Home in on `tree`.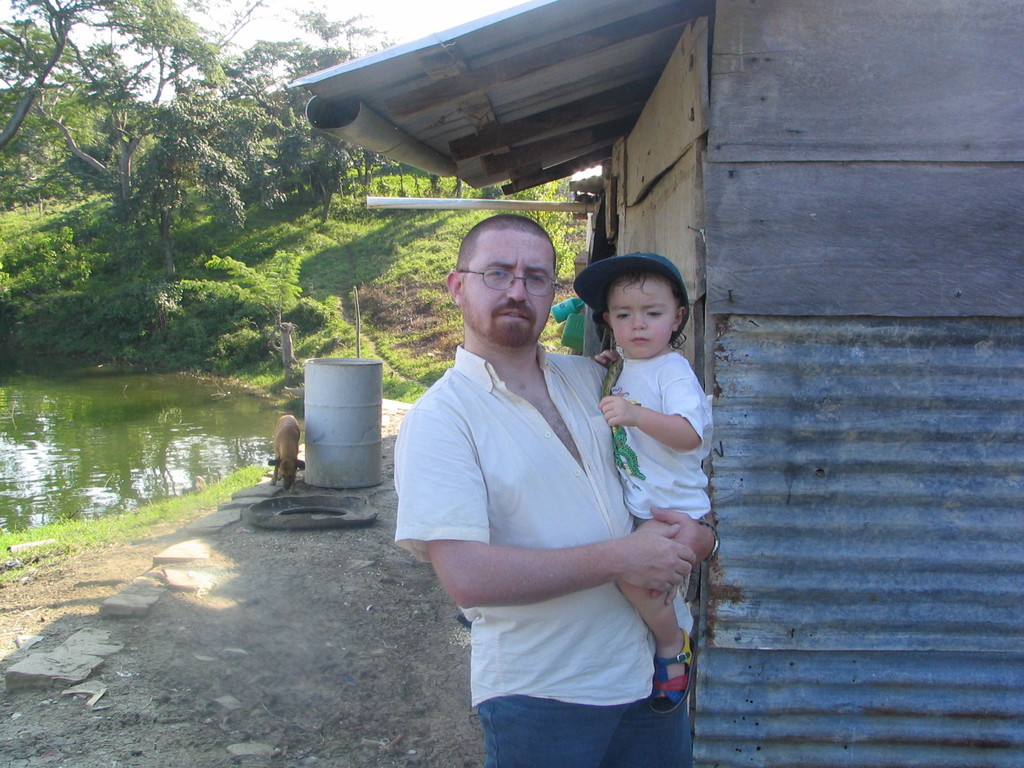
Homed in at box(0, 0, 221, 211).
